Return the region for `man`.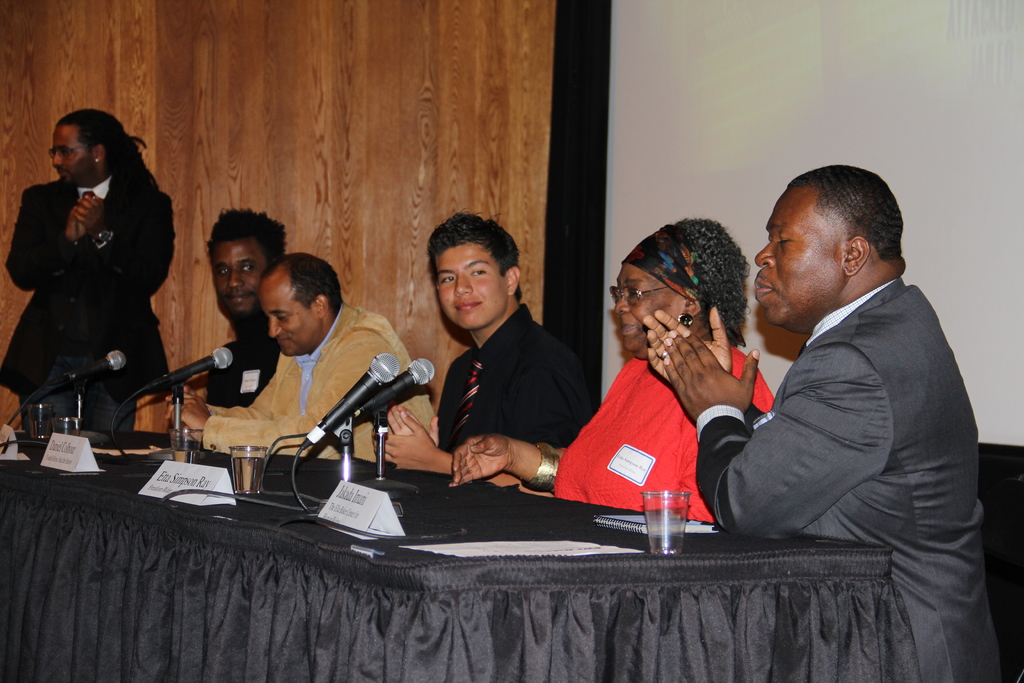
pyautogui.locateOnScreen(164, 250, 436, 464).
